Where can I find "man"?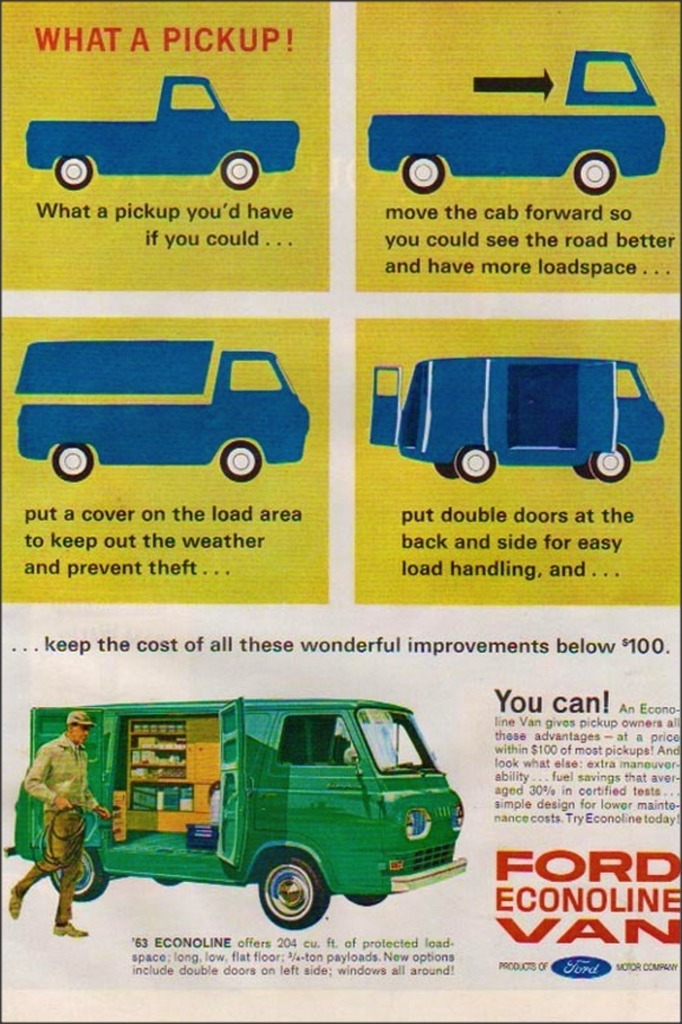
You can find it at (6,705,117,938).
